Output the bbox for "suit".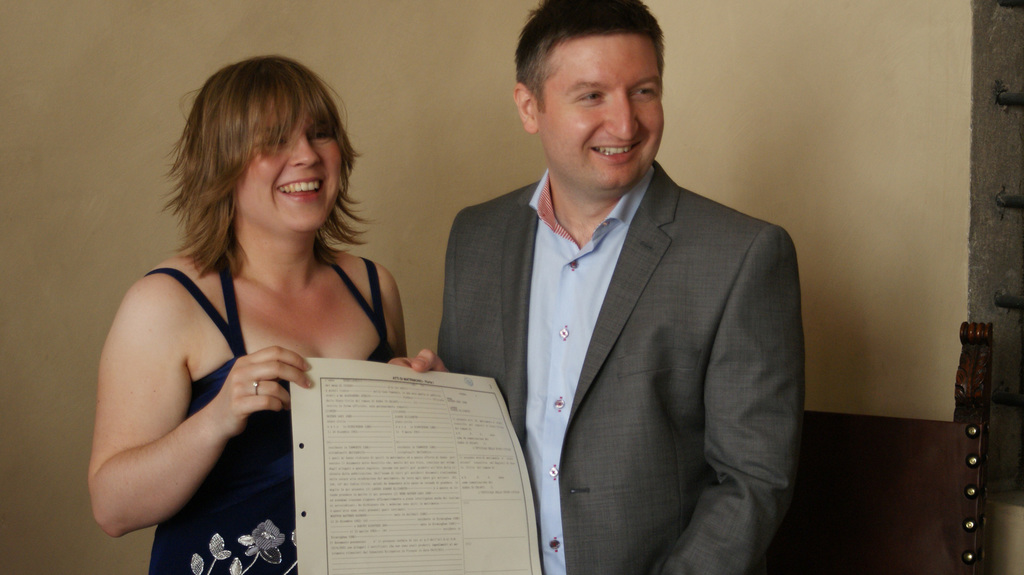
(x1=426, y1=77, x2=806, y2=567).
